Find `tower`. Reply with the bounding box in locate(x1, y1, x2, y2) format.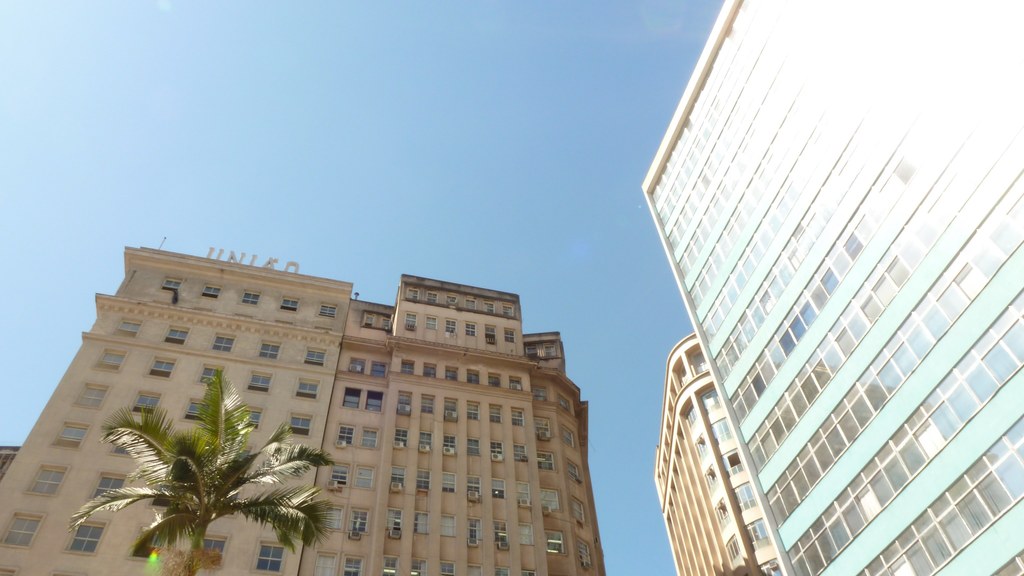
locate(47, 227, 599, 543).
